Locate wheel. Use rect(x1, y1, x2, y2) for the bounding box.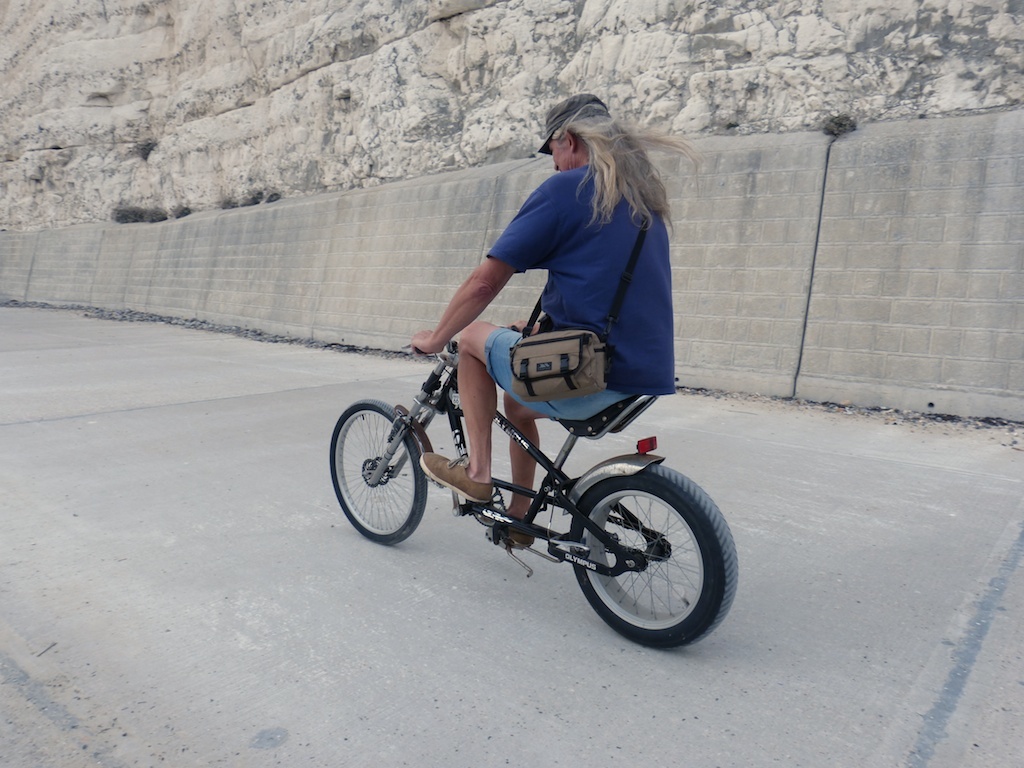
rect(327, 397, 428, 544).
